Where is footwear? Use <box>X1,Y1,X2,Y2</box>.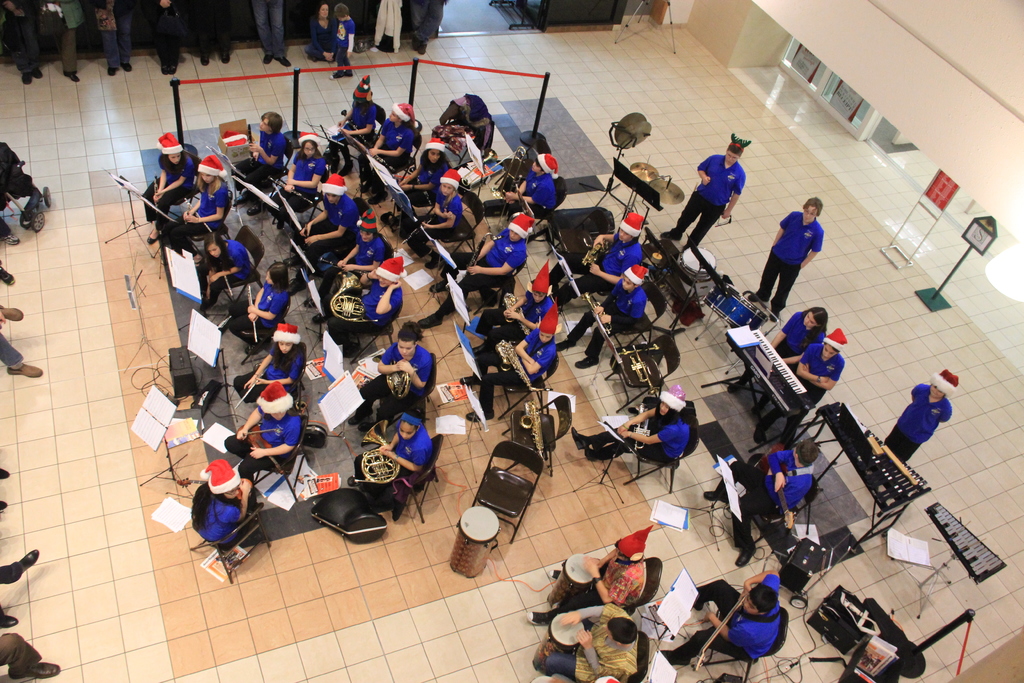
<box>308,310,327,325</box>.
